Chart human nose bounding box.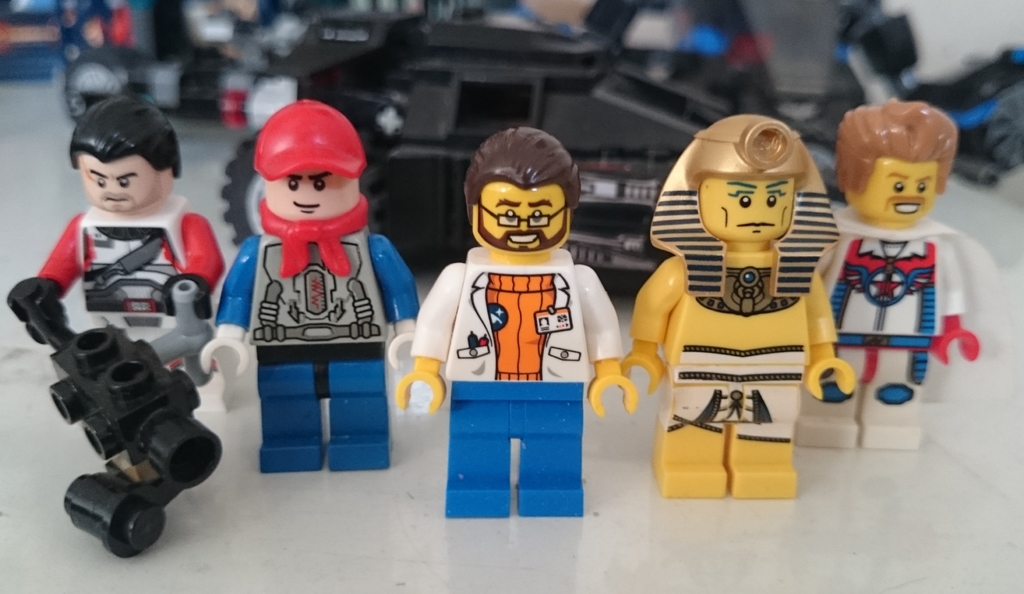
Charted: x1=298, y1=187, x2=314, y2=202.
